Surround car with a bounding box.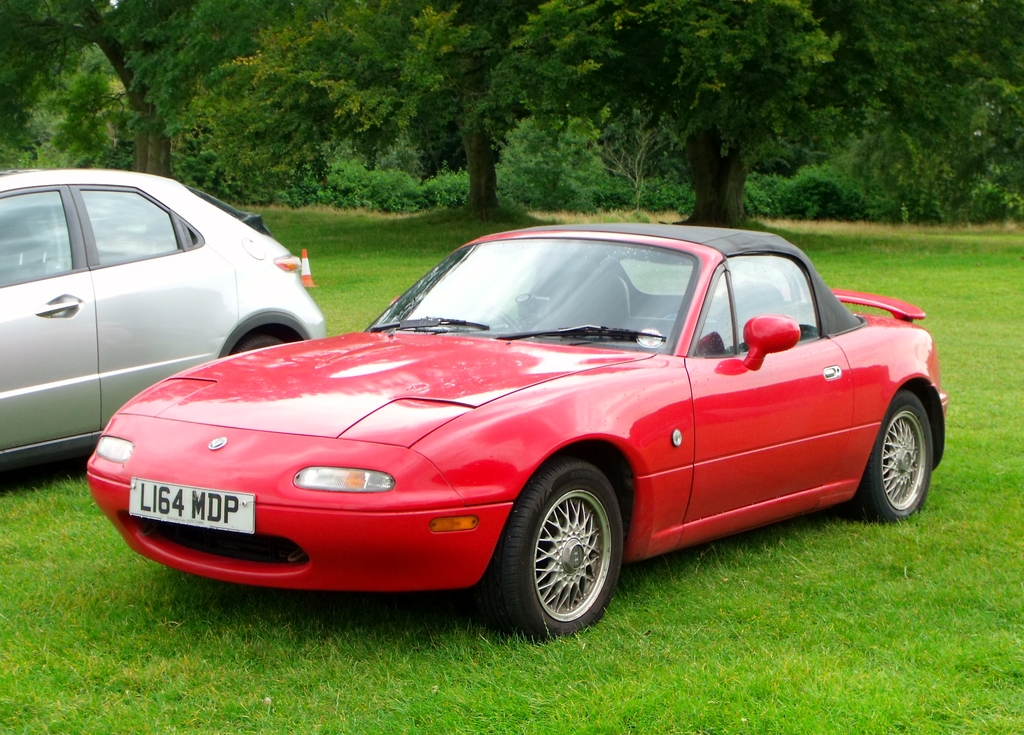
BBox(183, 181, 272, 235).
